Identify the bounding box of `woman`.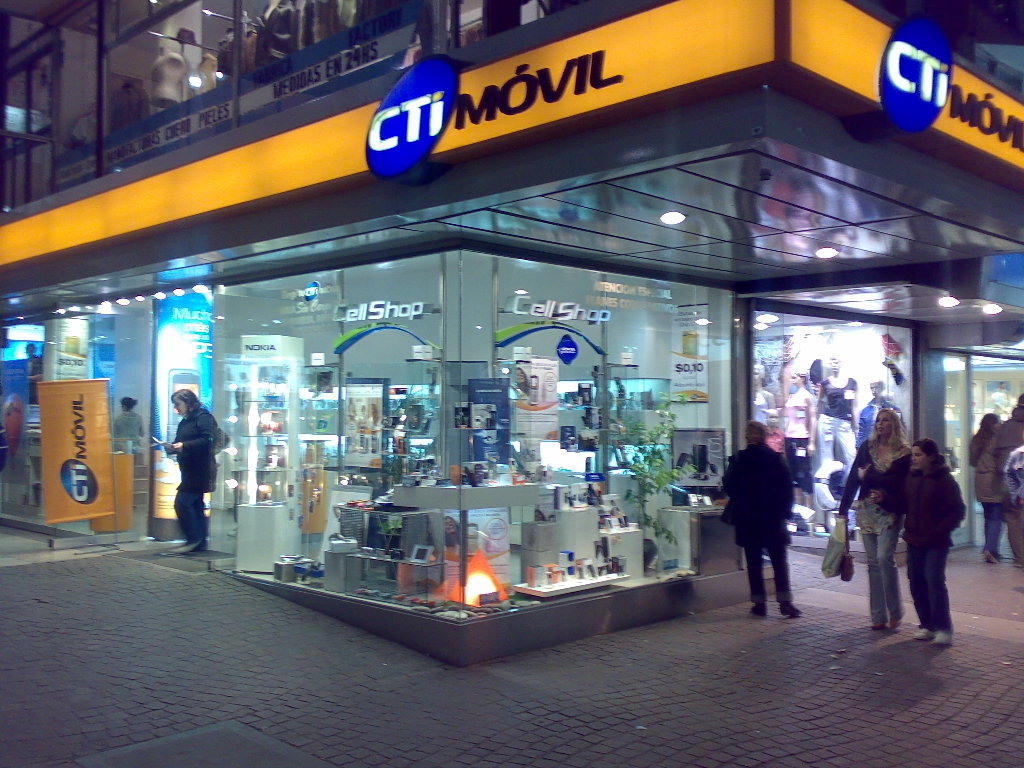
bbox=[896, 442, 964, 652].
